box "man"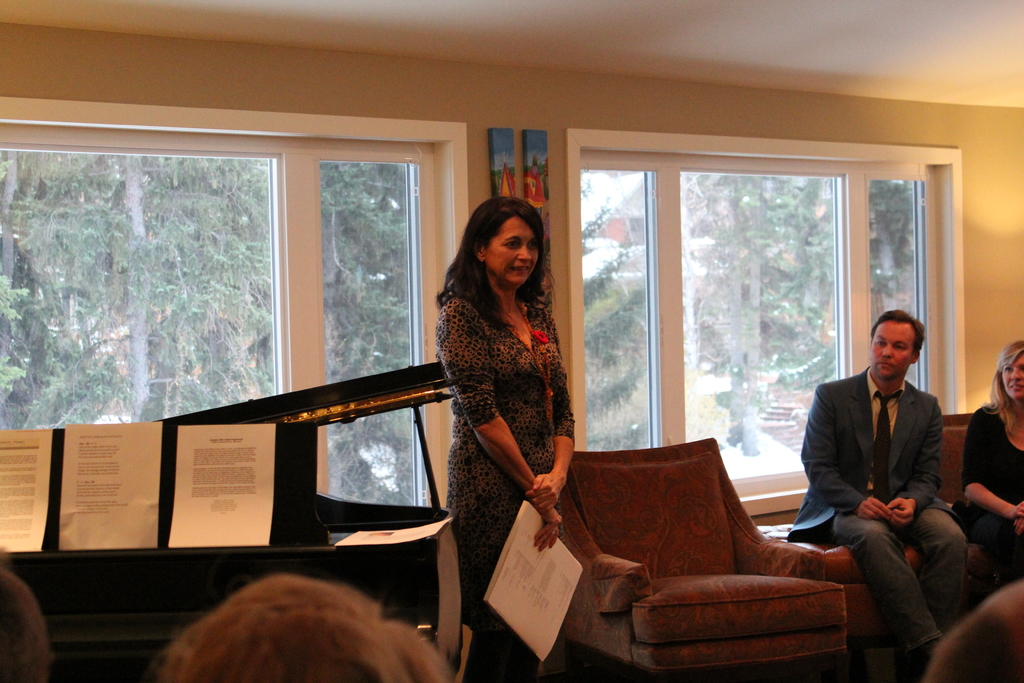
(x1=2, y1=570, x2=57, y2=682)
